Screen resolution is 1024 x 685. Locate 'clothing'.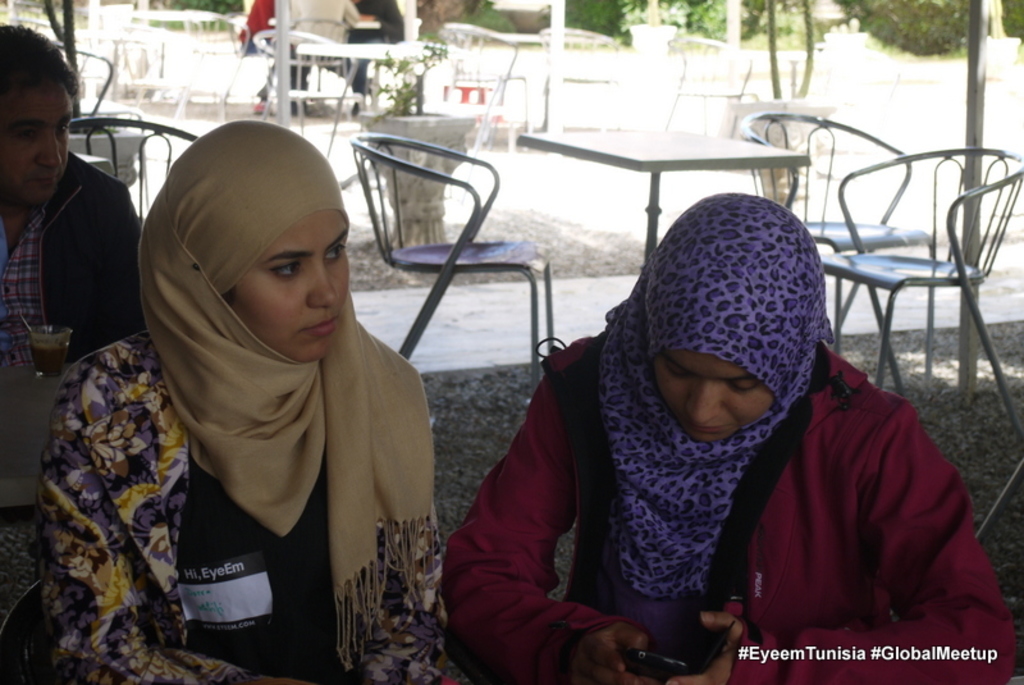
box(436, 207, 956, 676).
